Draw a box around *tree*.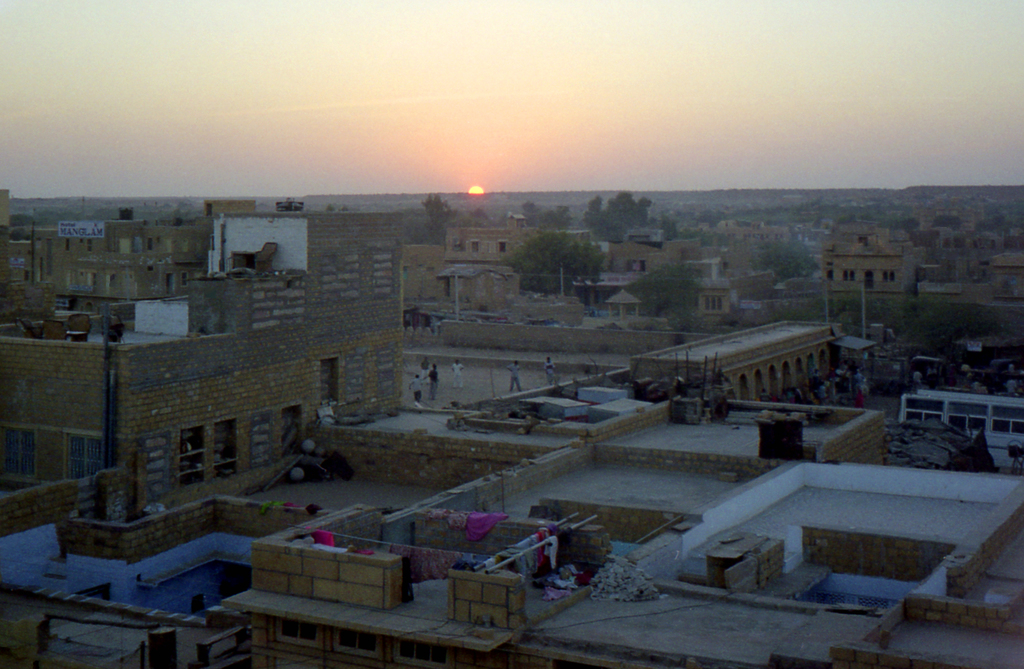
{"left": 414, "top": 192, "right": 465, "bottom": 239}.
